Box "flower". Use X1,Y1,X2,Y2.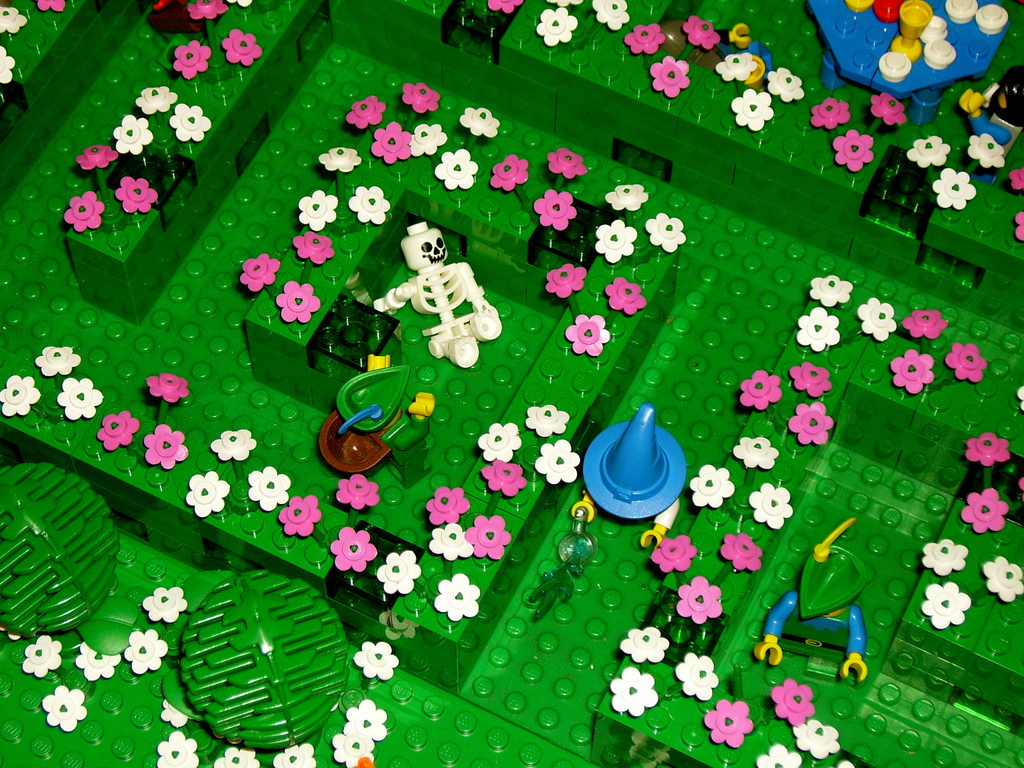
832,125,878,172.
